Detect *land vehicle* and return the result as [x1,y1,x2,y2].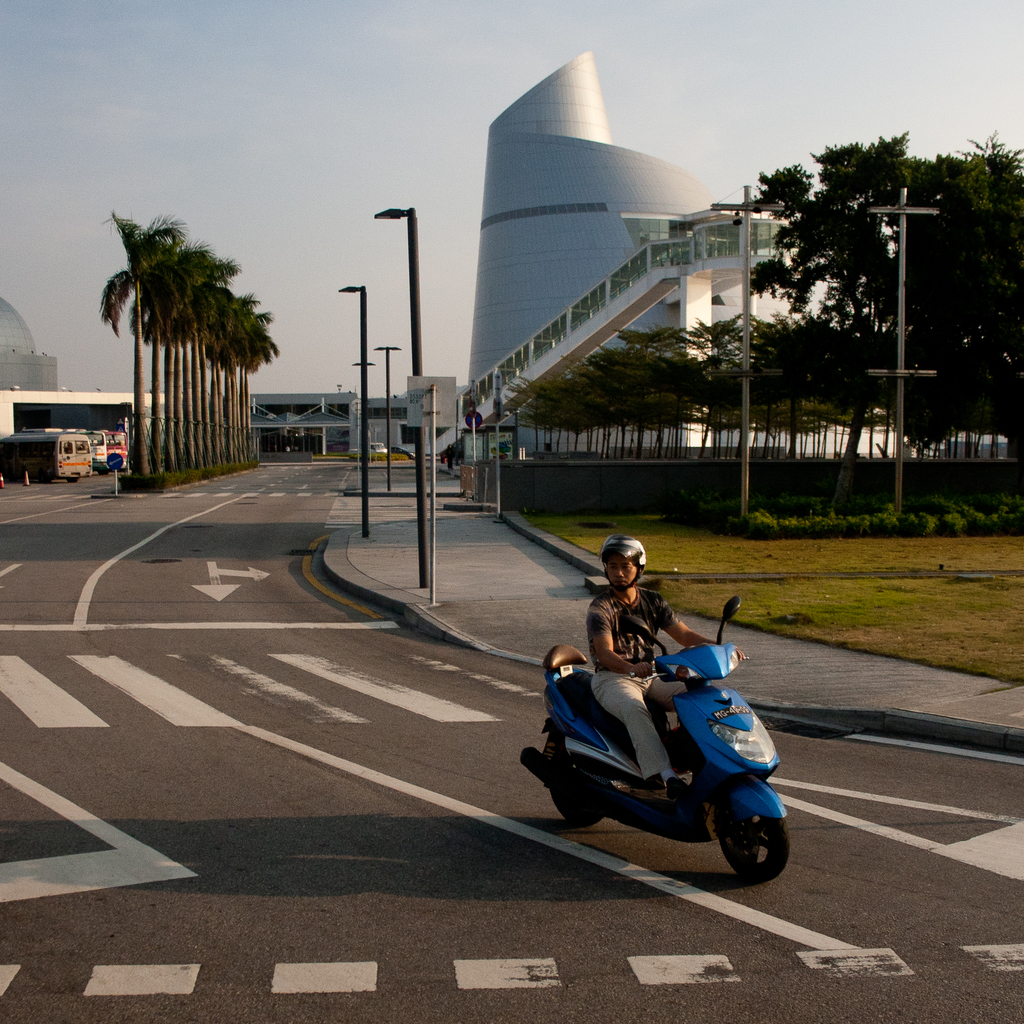
[9,430,108,472].
